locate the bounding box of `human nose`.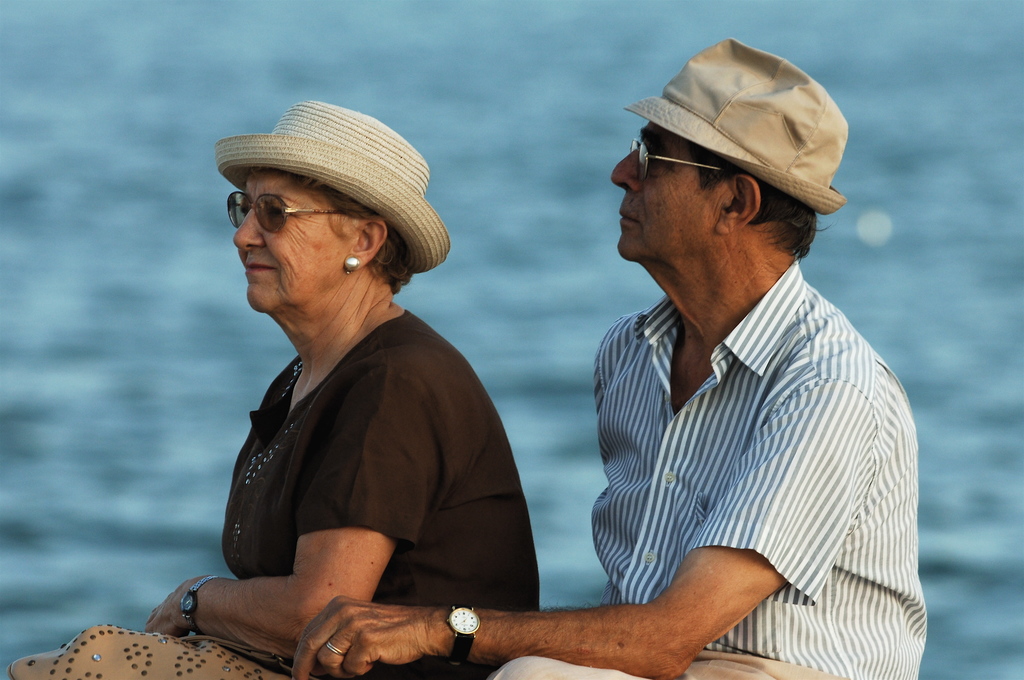
Bounding box: bbox=(609, 150, 643, 197).
